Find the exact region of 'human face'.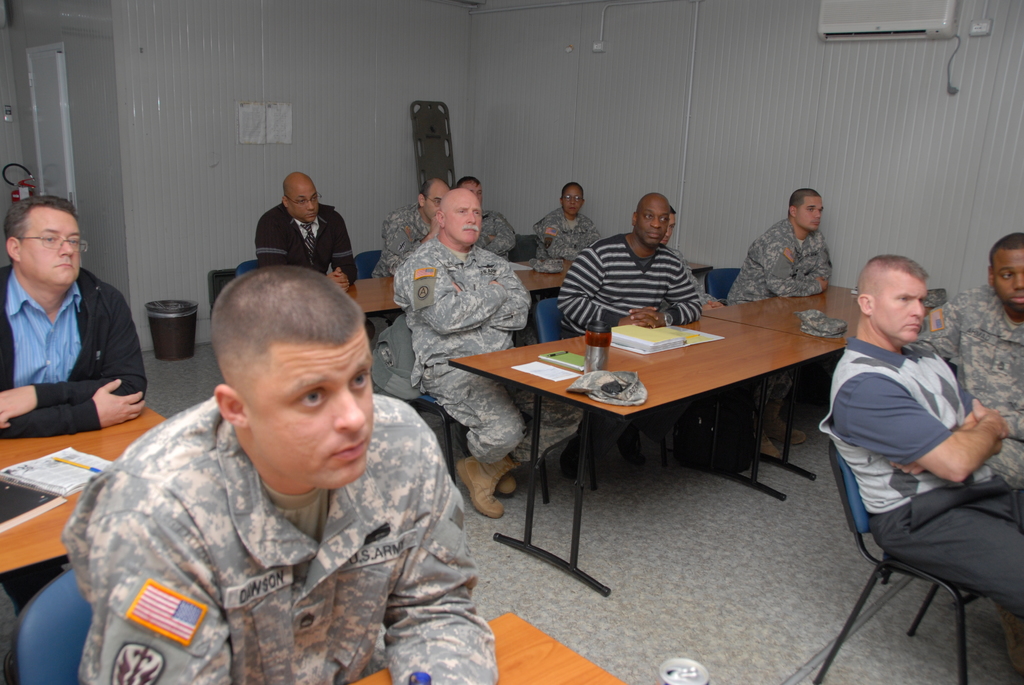
Exact region: 287:181:319:223.
